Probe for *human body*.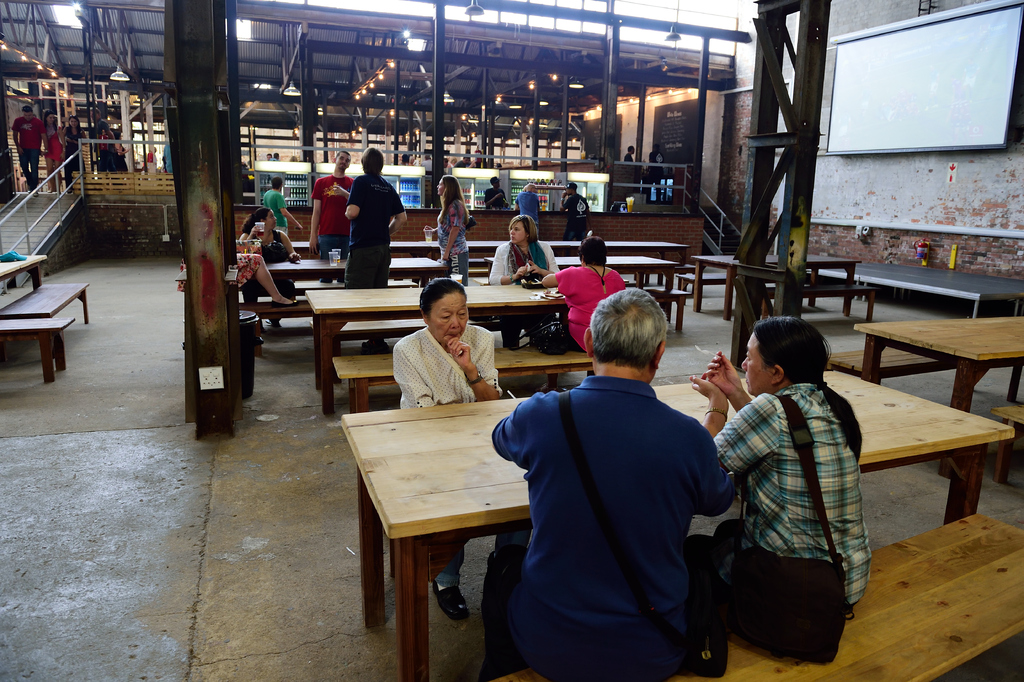
Probe result: 310/149/357/281.
